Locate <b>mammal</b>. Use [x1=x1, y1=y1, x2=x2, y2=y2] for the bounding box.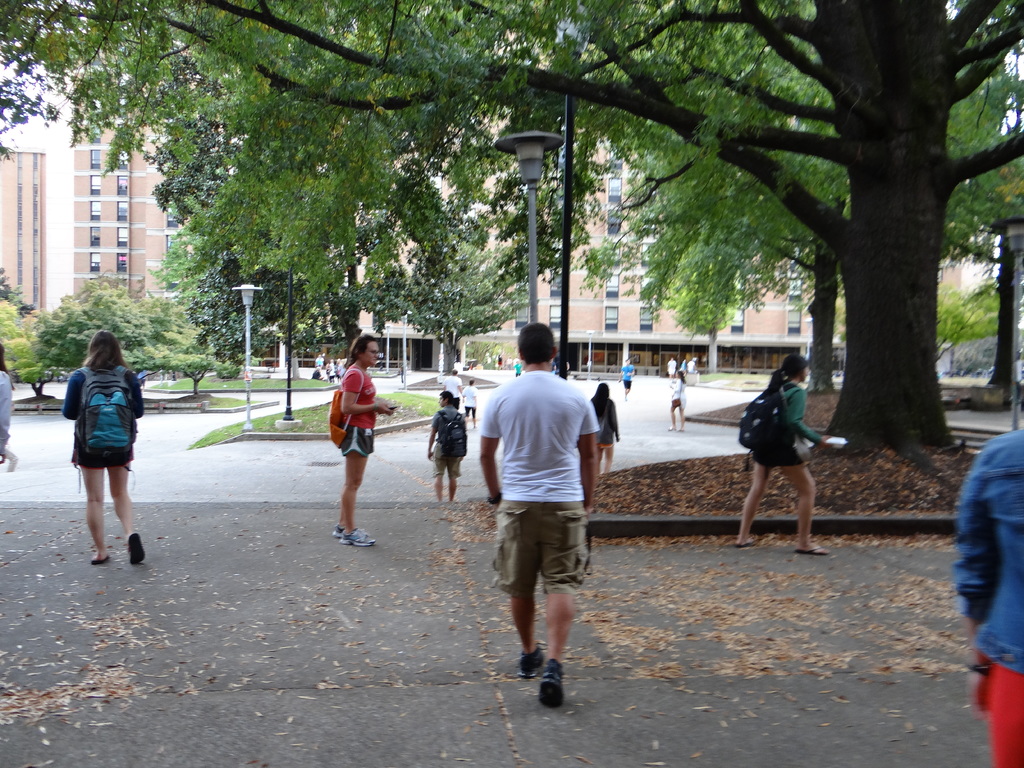
[x1=506, y1=355, x2=511, y2=369].
